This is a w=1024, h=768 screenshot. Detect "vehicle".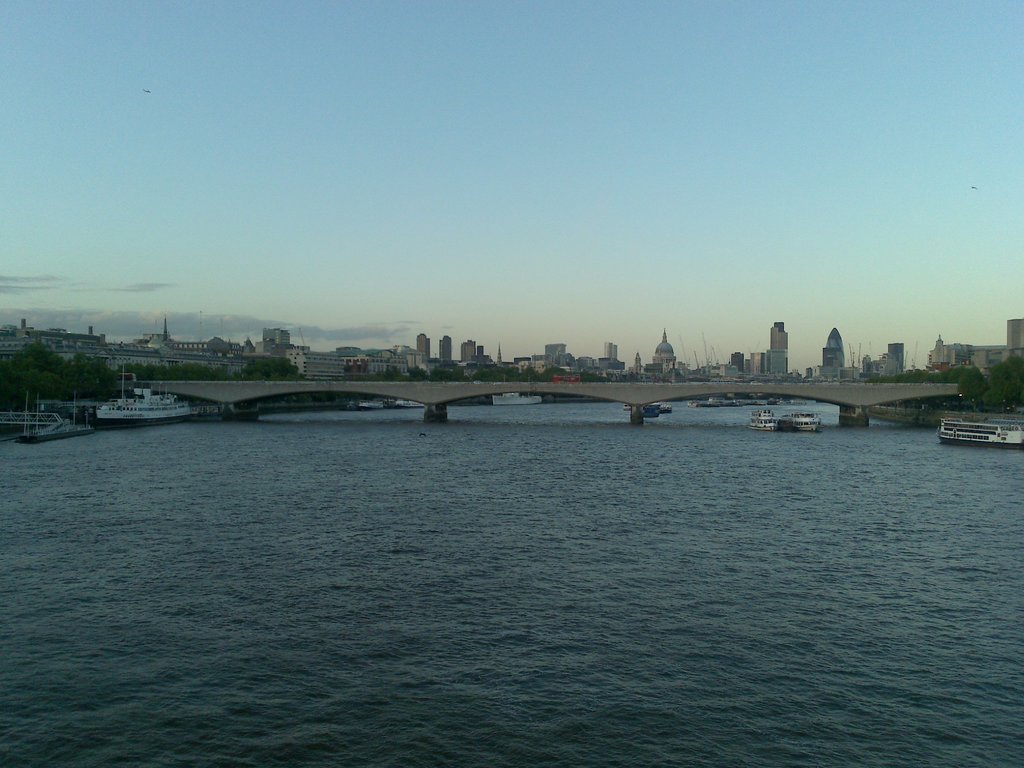
bbox=(382, 400, 428, 410).
